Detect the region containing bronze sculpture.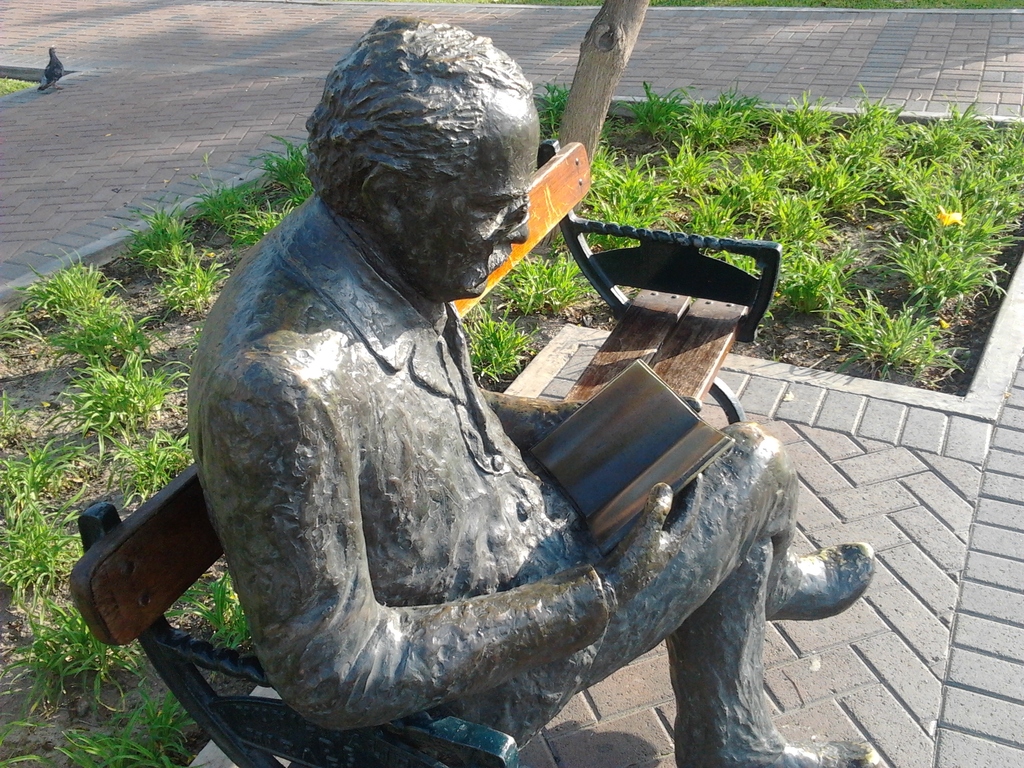
box(98, 83, 794, 743).
